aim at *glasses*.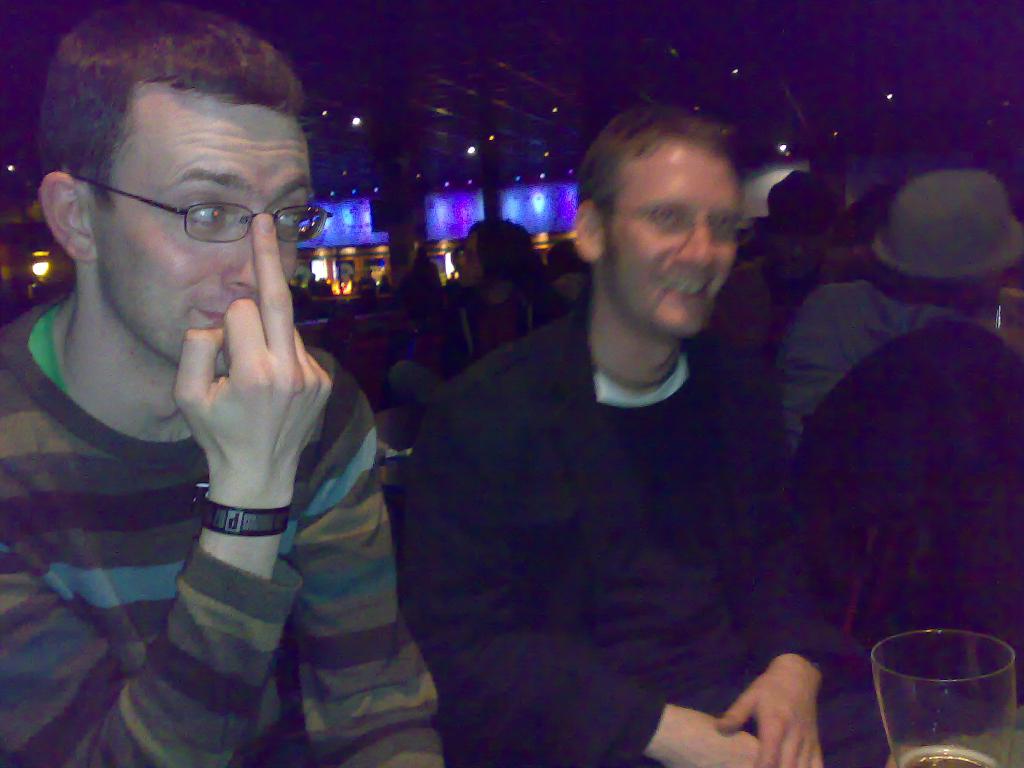
Aimed at 585:199:779:249.
